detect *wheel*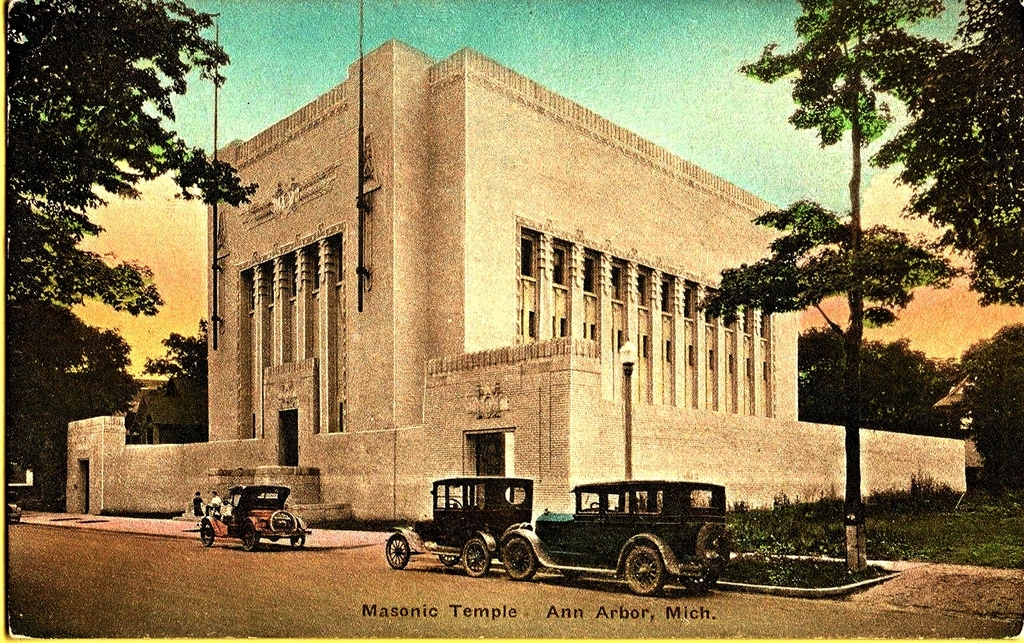
(x1=198, y1=521, x2=212, y2=547)
